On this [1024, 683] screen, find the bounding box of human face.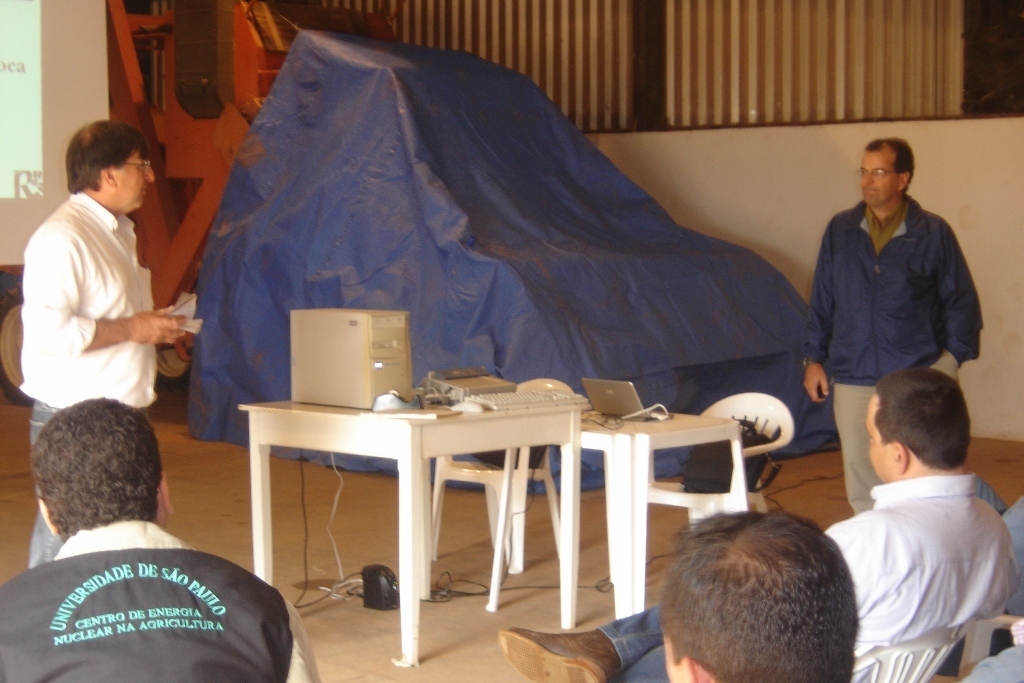
Bounding box: detection(660, 632, 680, 681).
